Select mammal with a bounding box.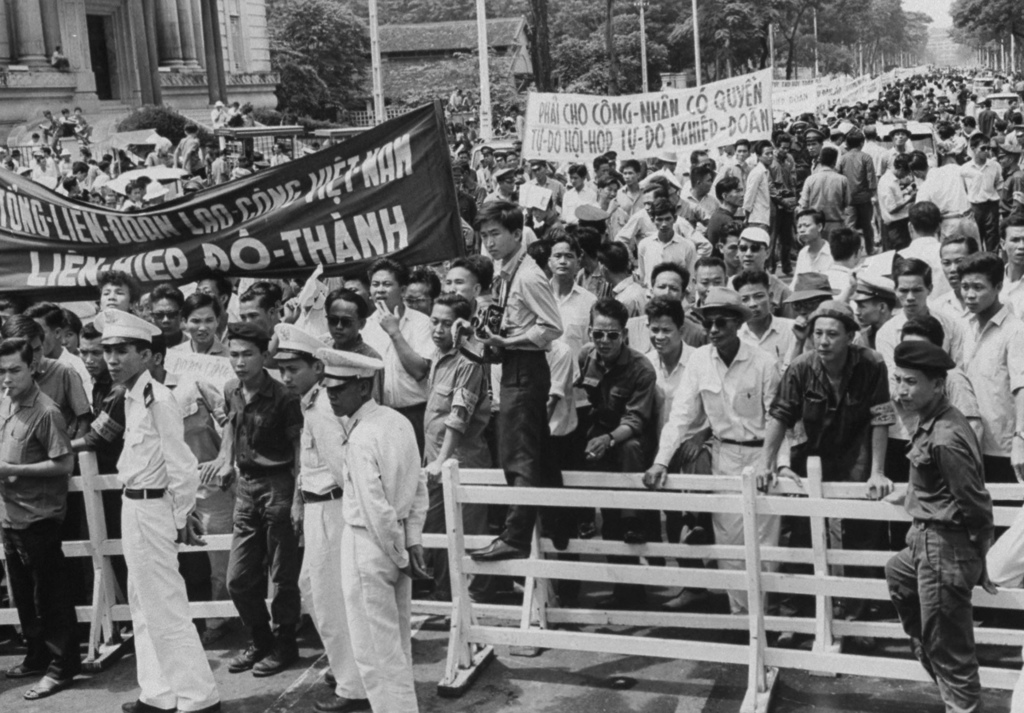
bbox=[0, 340, 71, 703].
